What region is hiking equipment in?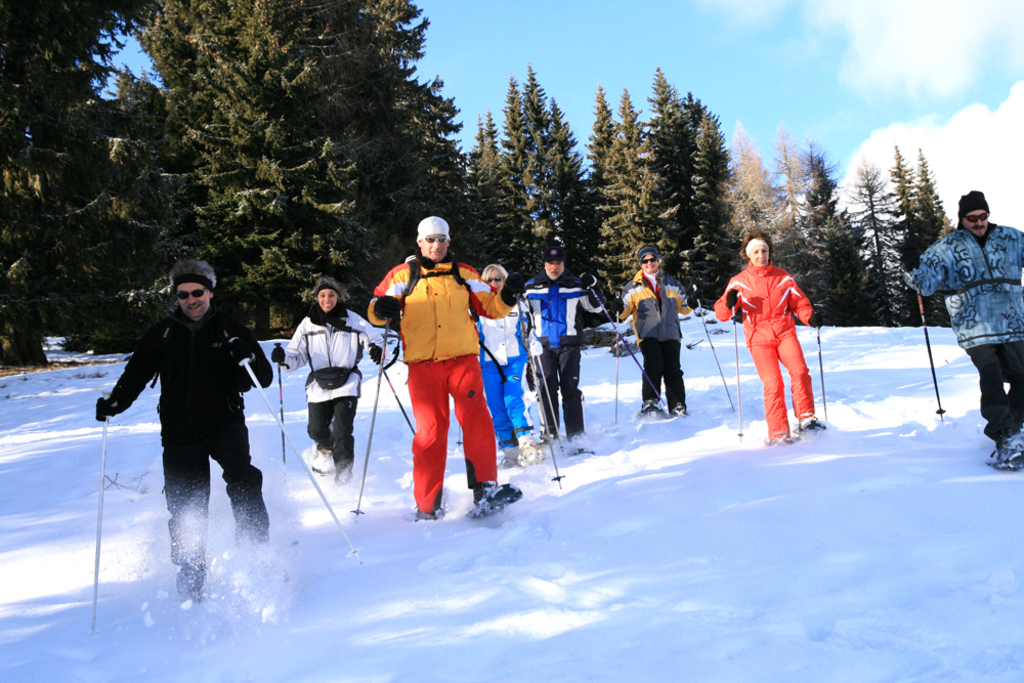
x1=415, y1=508, x2=443, y2=521.
